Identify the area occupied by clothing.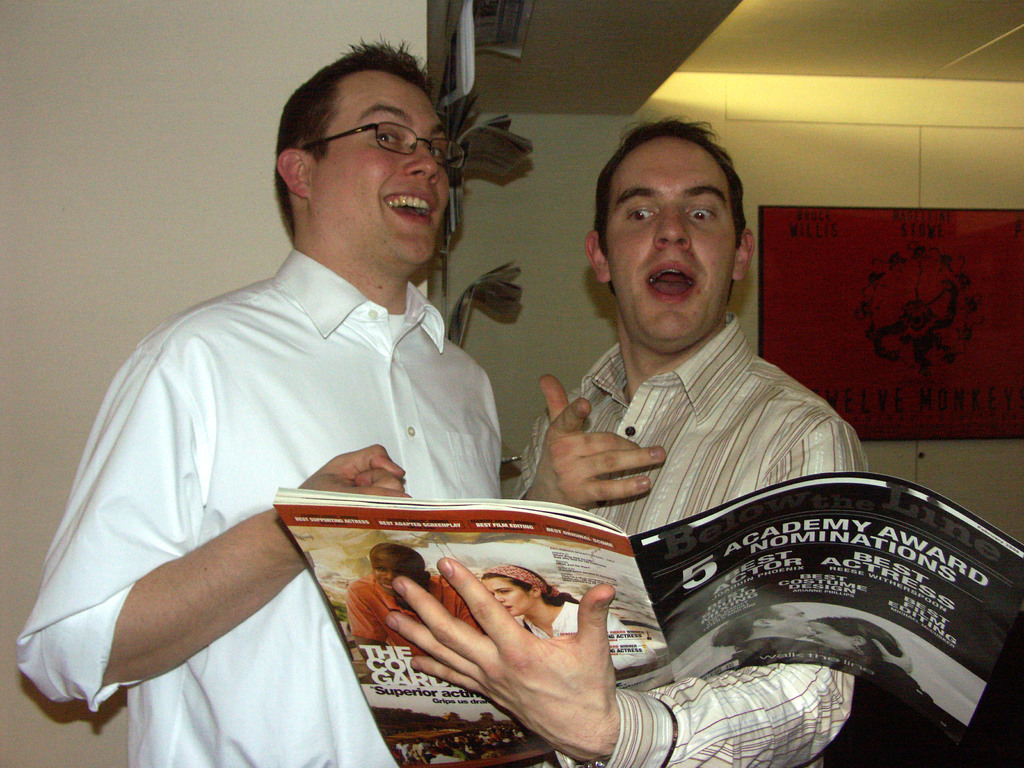
Area: (505,306,870,767).
